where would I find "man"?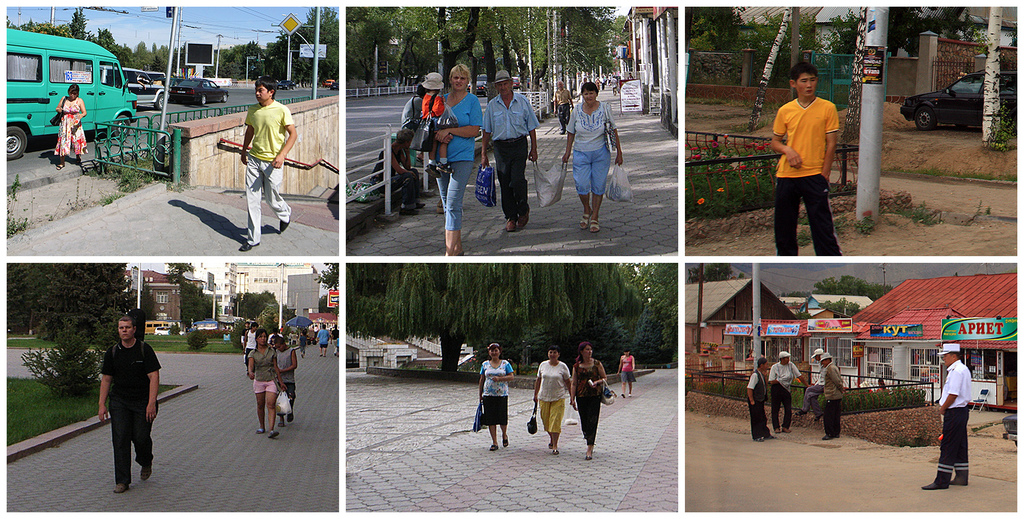
At box=[627, 69, 638, 80].
